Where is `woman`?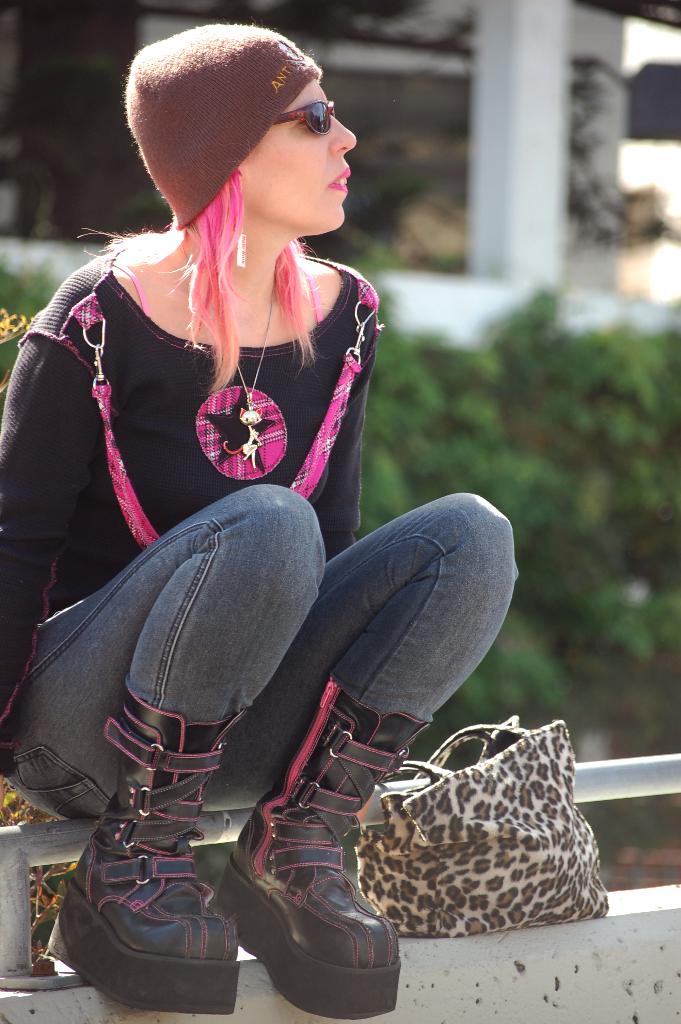
37,0,470,1023.
